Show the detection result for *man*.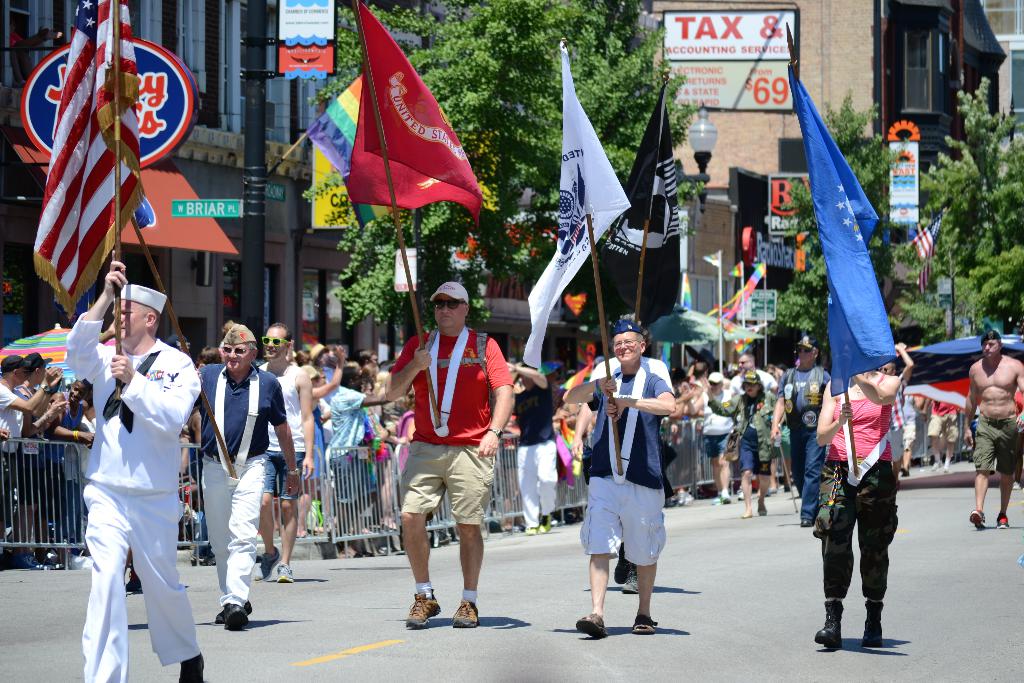
box=[899, 390, 930, 477].
